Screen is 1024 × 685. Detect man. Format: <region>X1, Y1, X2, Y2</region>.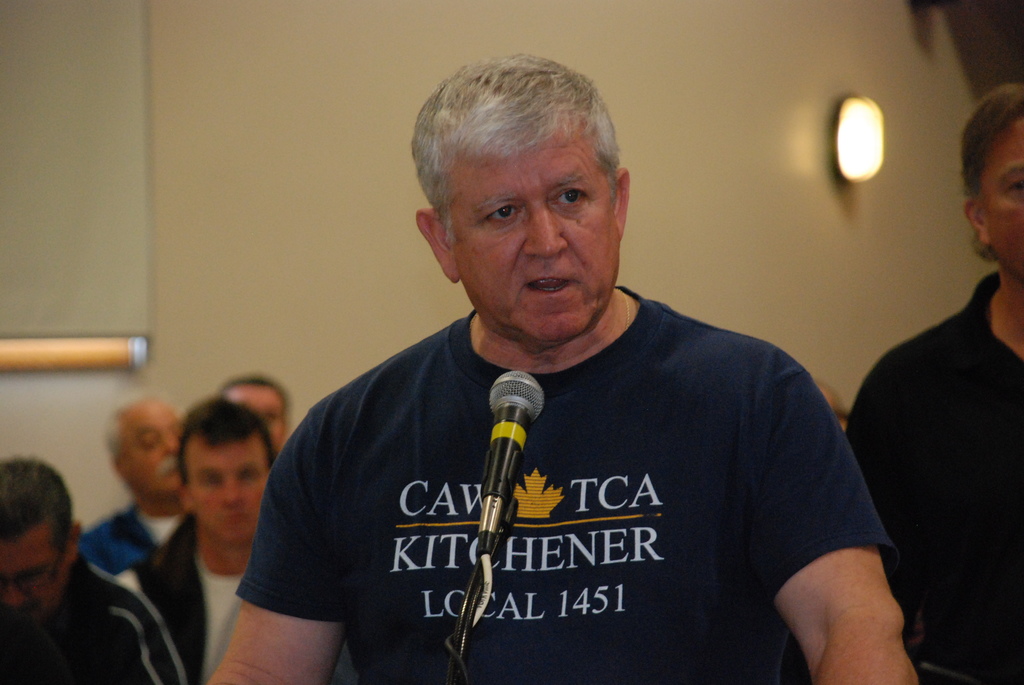
<region>83, 398, 189, 576</region>.
